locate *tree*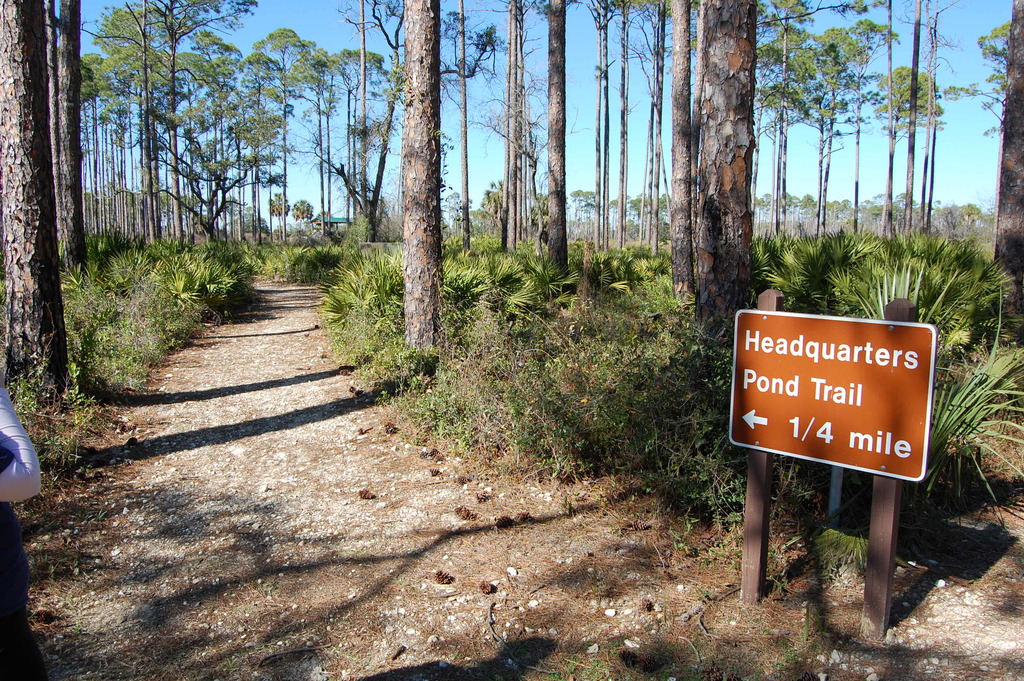
box=[390, 0, 426, 369]
